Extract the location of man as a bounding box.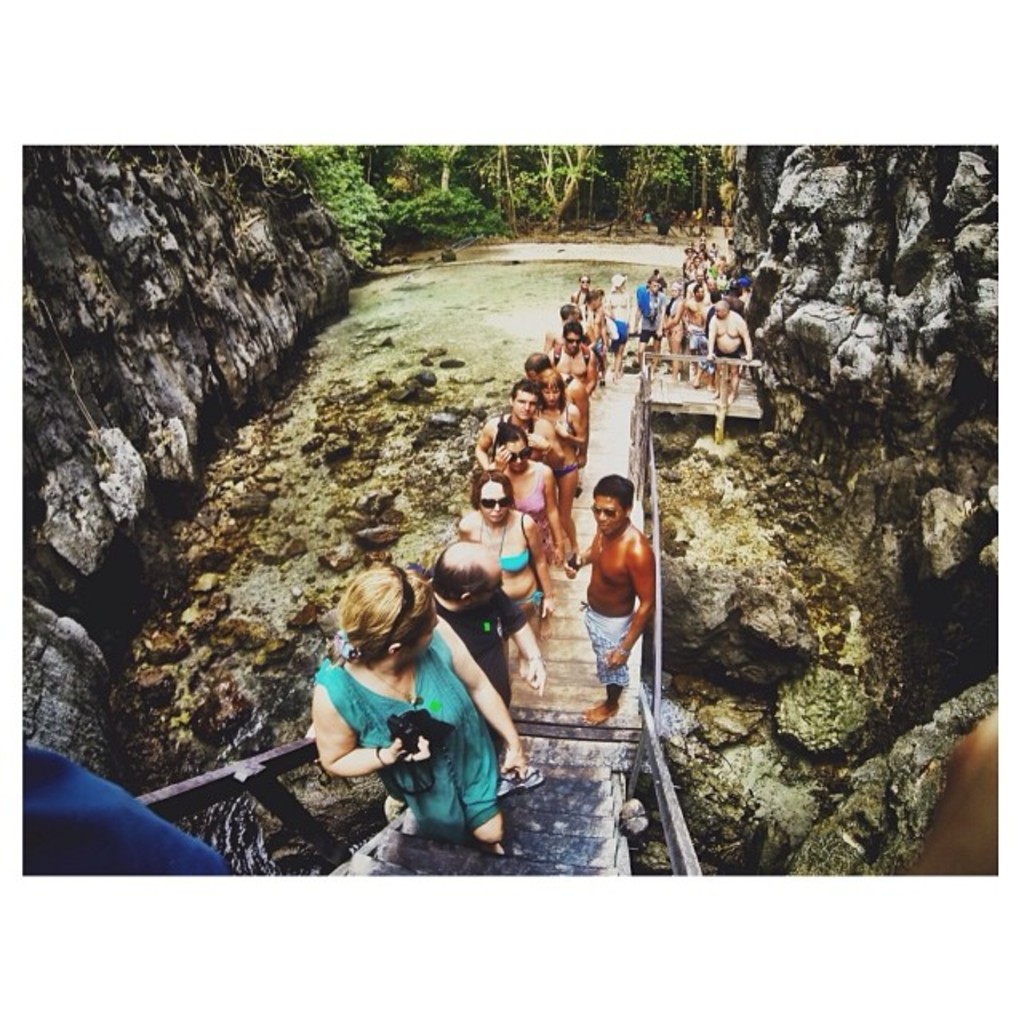
582:290:608:341.
